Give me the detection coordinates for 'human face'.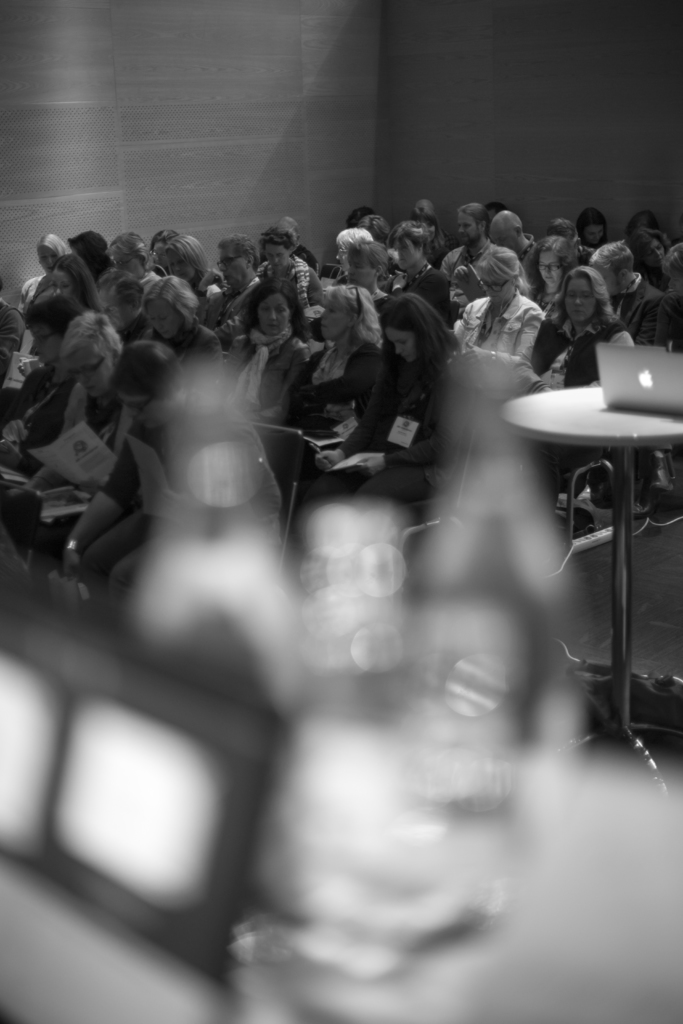
x1=457 y1=211 x2=478 y2=246.
